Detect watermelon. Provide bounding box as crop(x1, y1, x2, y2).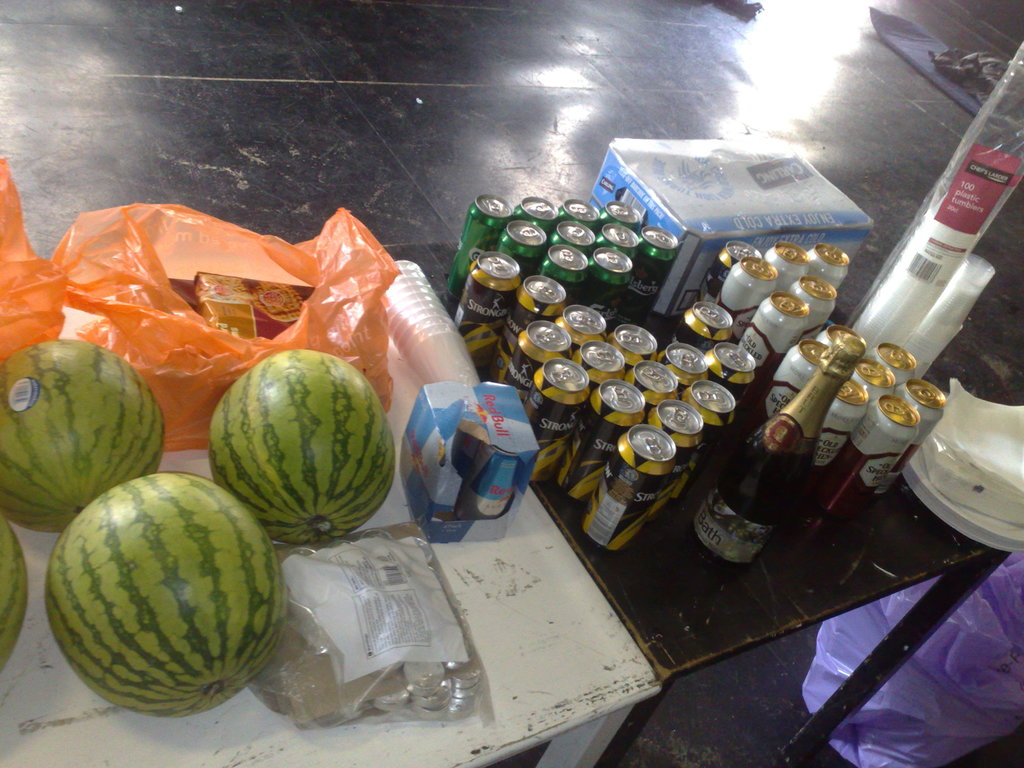
crop(0, 514, 27, 674).
